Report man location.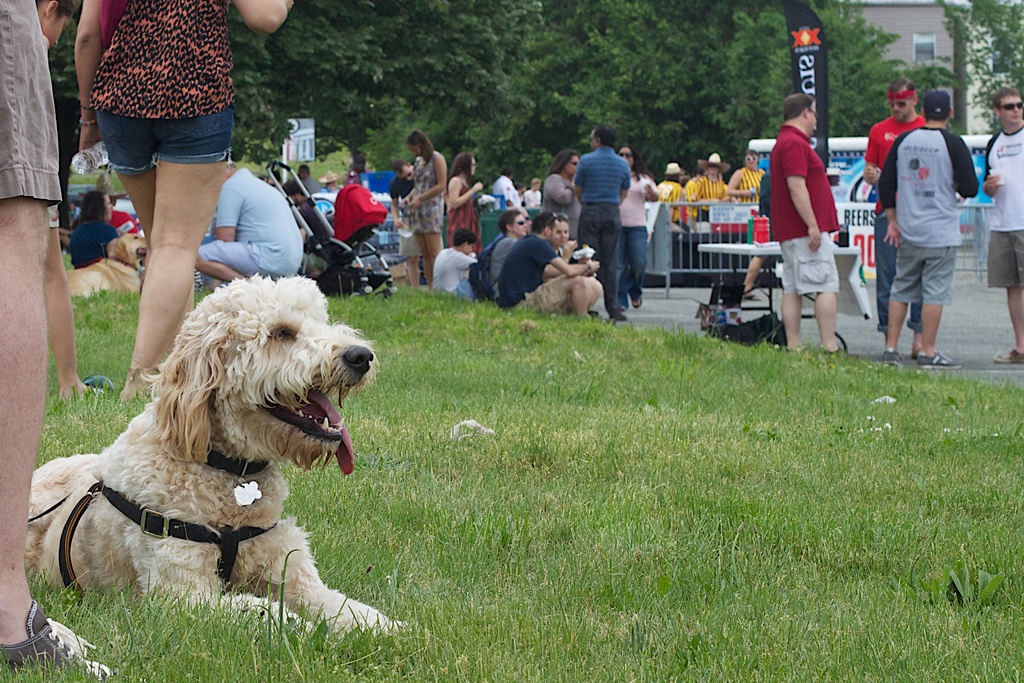
Report: rect(0, 0, 120, 675).
